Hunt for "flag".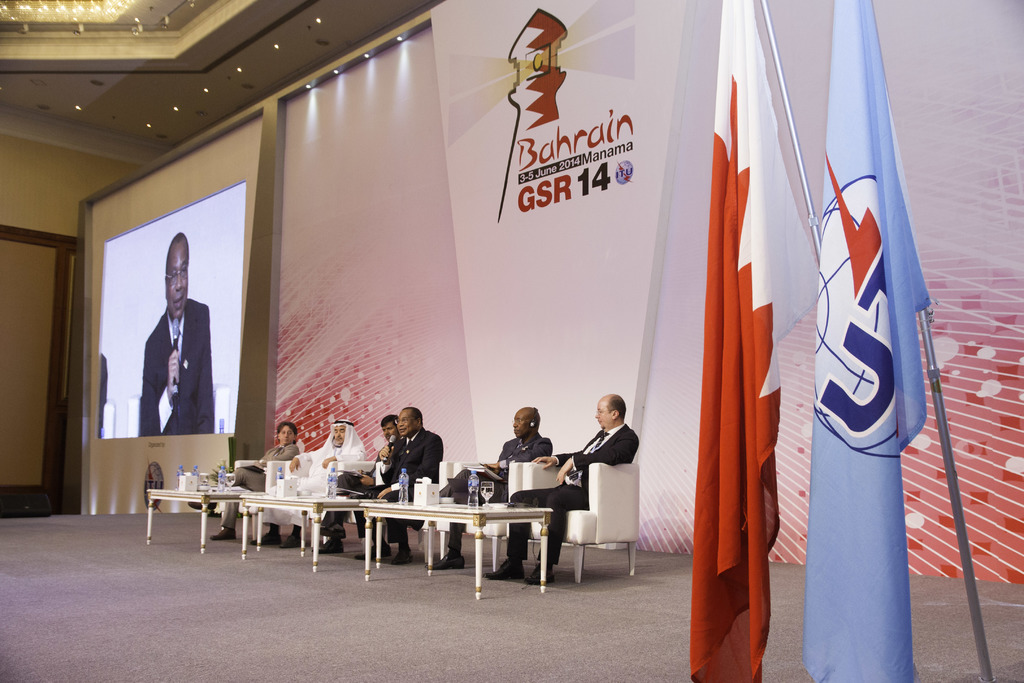
Hunted down at Rect(685, 0, 839, 682).
